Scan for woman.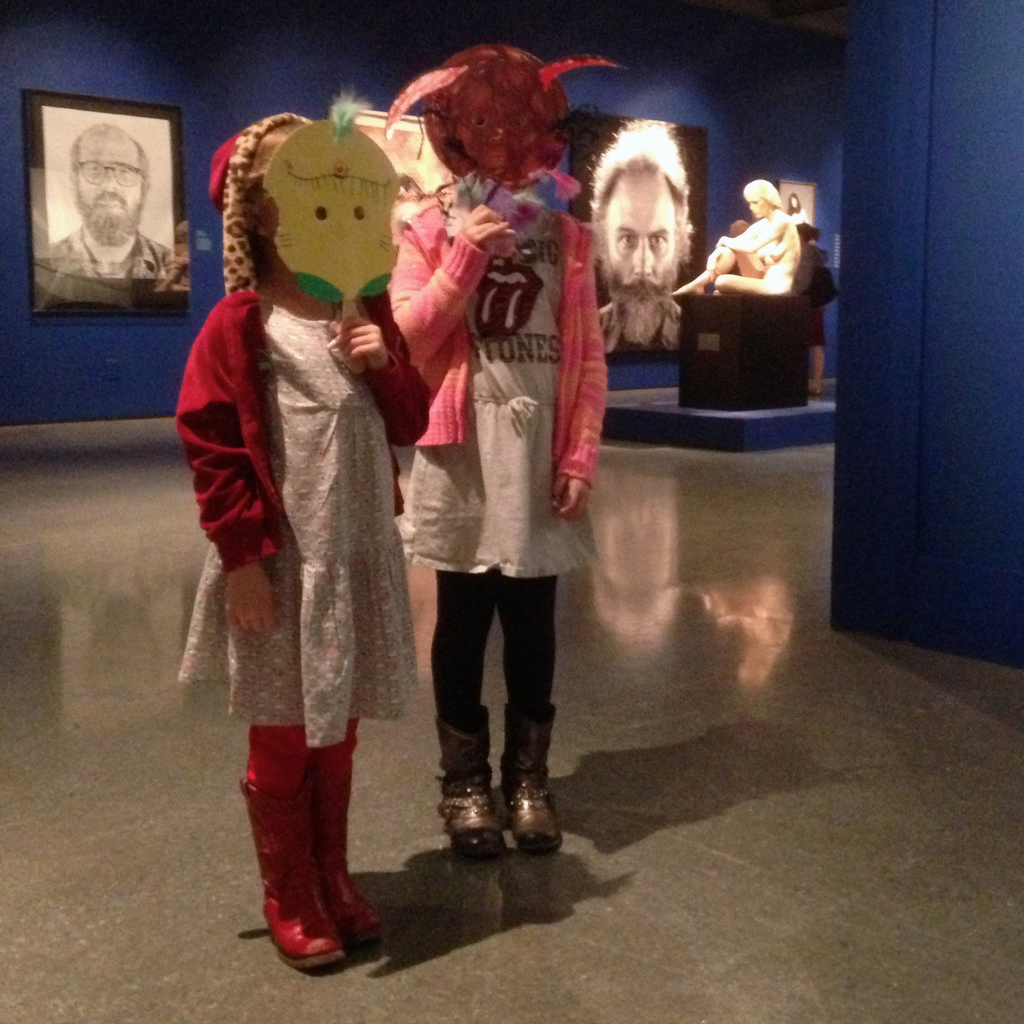
Scan result: Rect(674, 177, 809, 303).
